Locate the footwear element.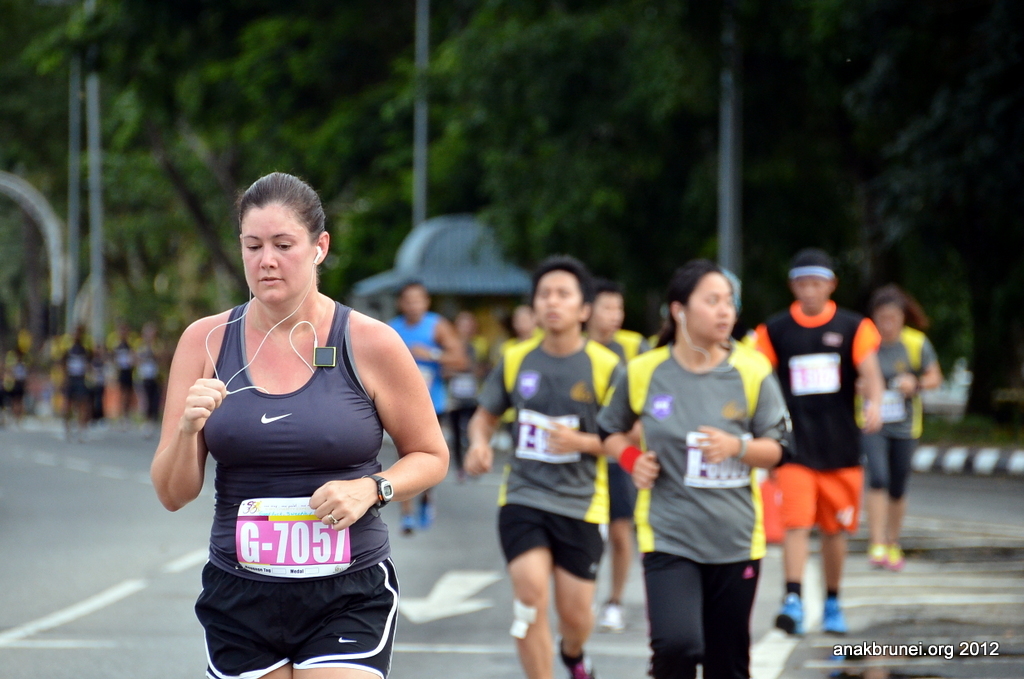
Element bbox: detection(398, 512, 420, 536).
